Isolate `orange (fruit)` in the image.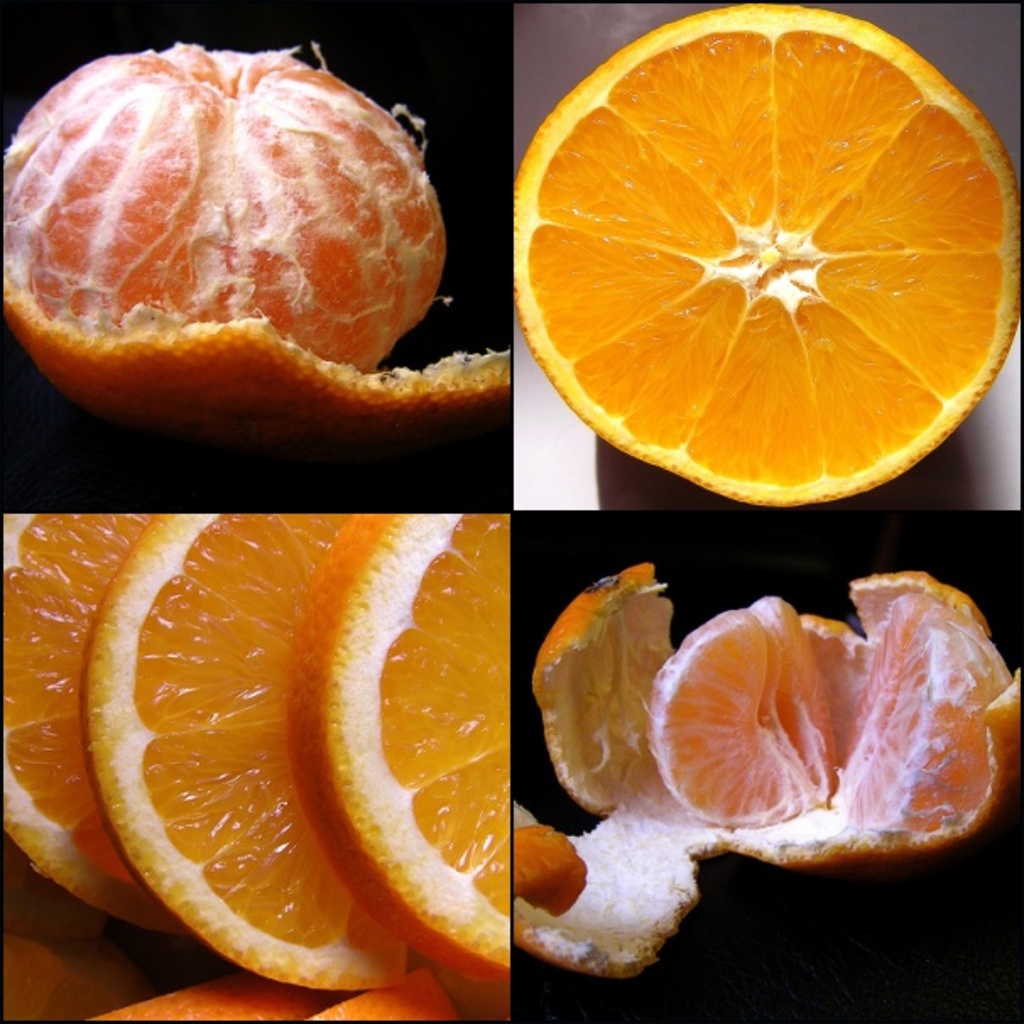
Isolated region: <region>532, 563, 1022, 967</region>.
